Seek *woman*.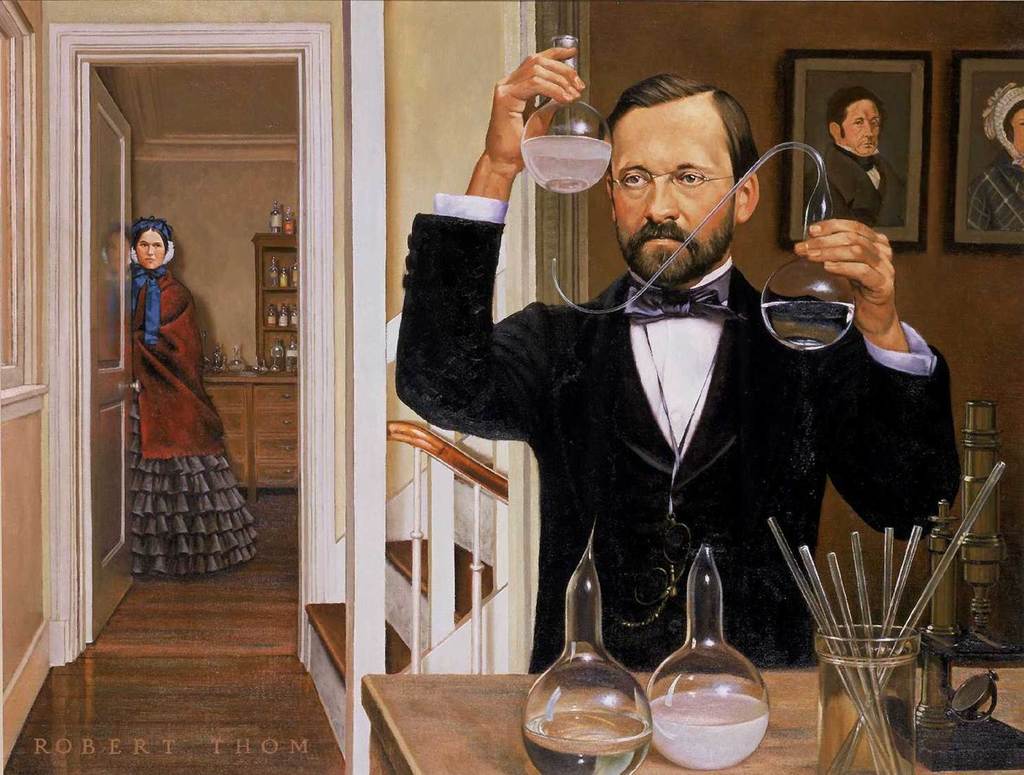
rect(965, 88, 1023, 240).
